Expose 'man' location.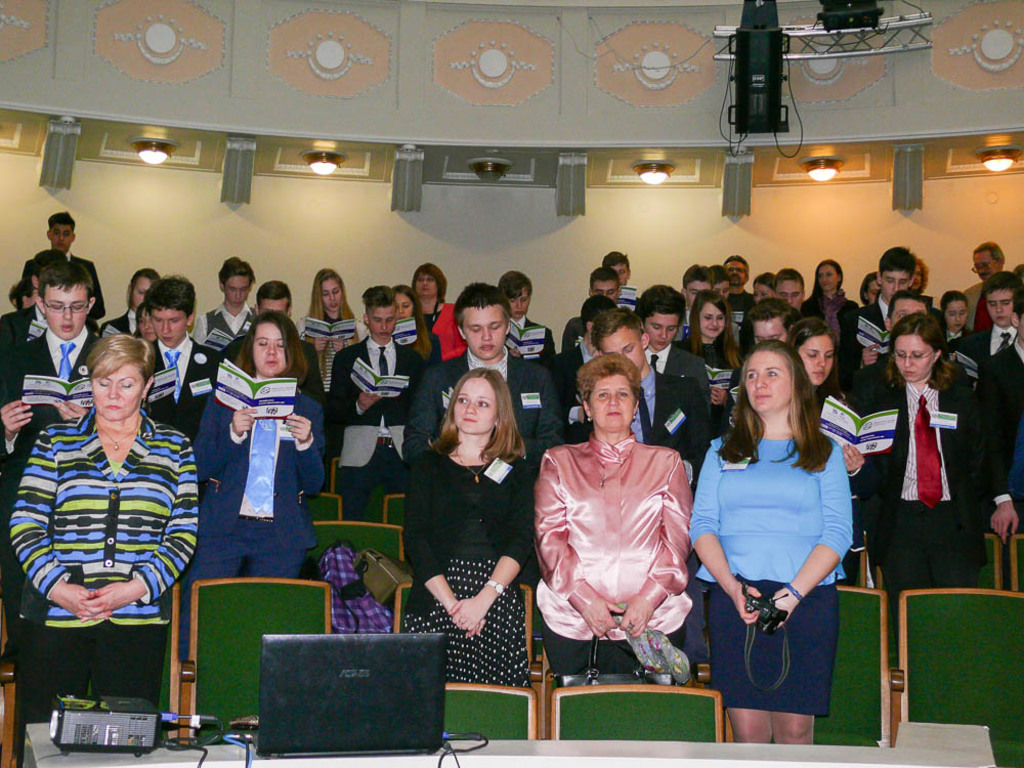
Exposed at (x1=324, y1=280, x2=437, y2=526).
